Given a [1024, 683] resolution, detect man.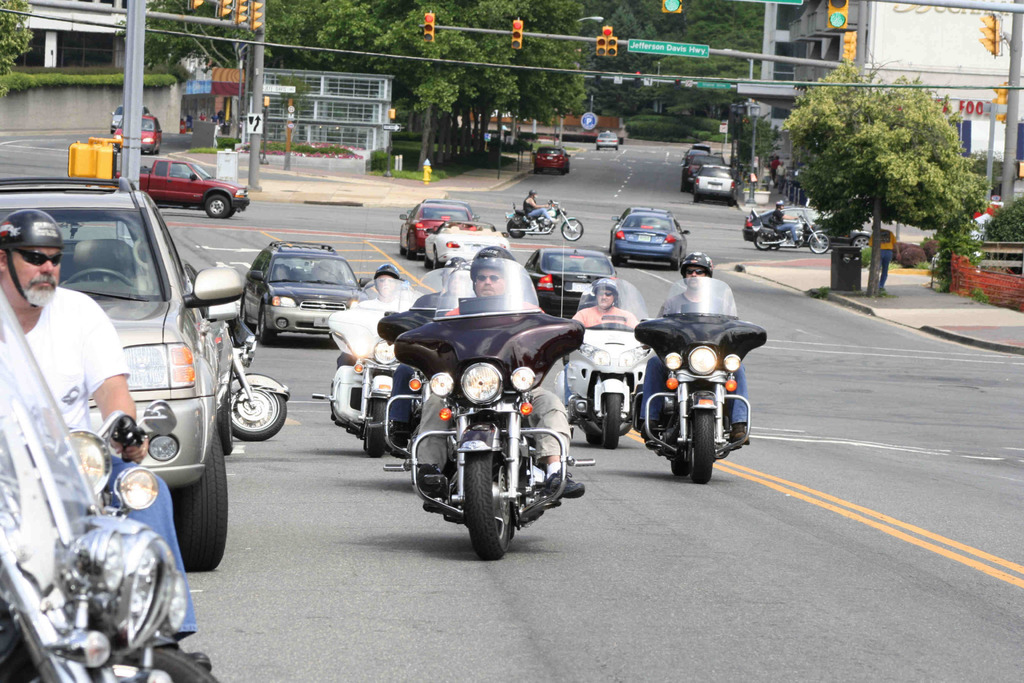
643,246,759,447.
